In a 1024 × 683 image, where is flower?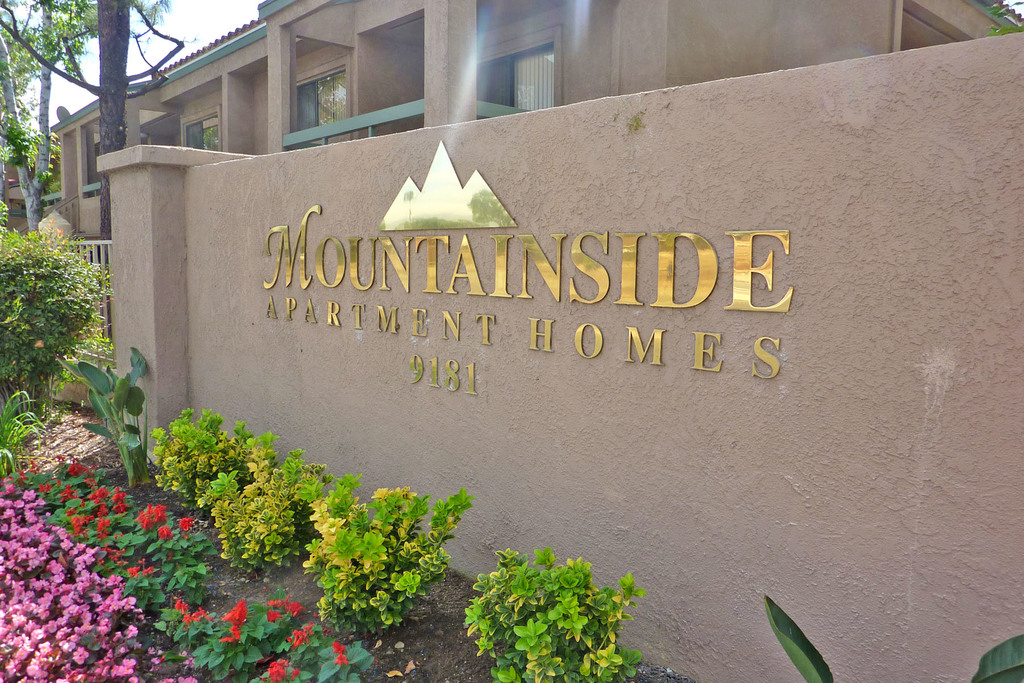
crop(163, 528, 171, 538).
